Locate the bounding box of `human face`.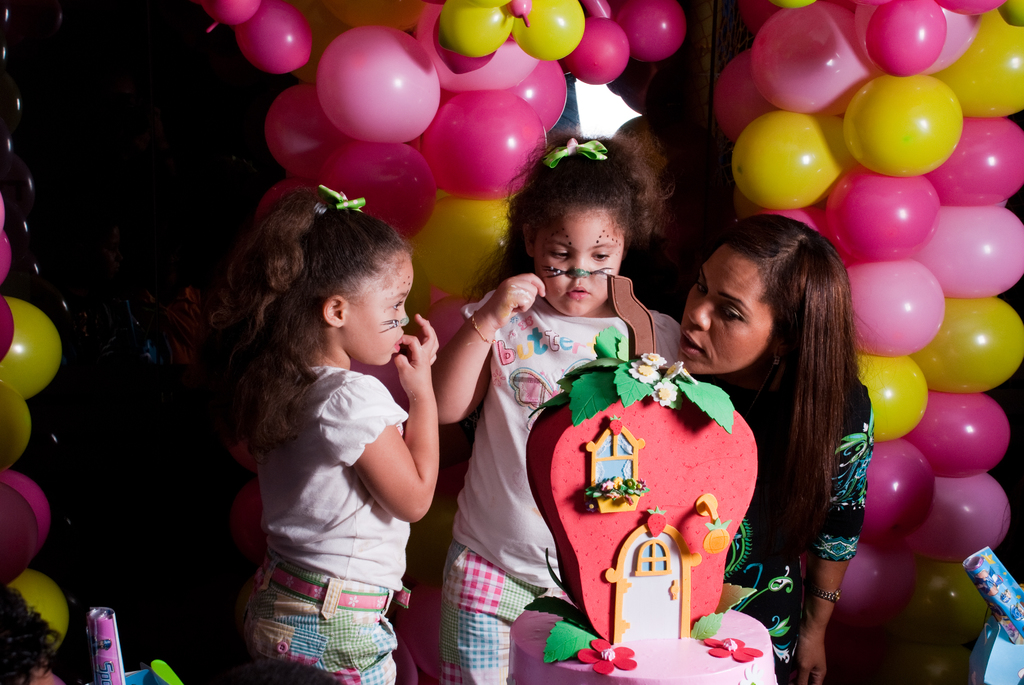
Bounding box: x1=347, y1=248, x2=414, y2=367.
